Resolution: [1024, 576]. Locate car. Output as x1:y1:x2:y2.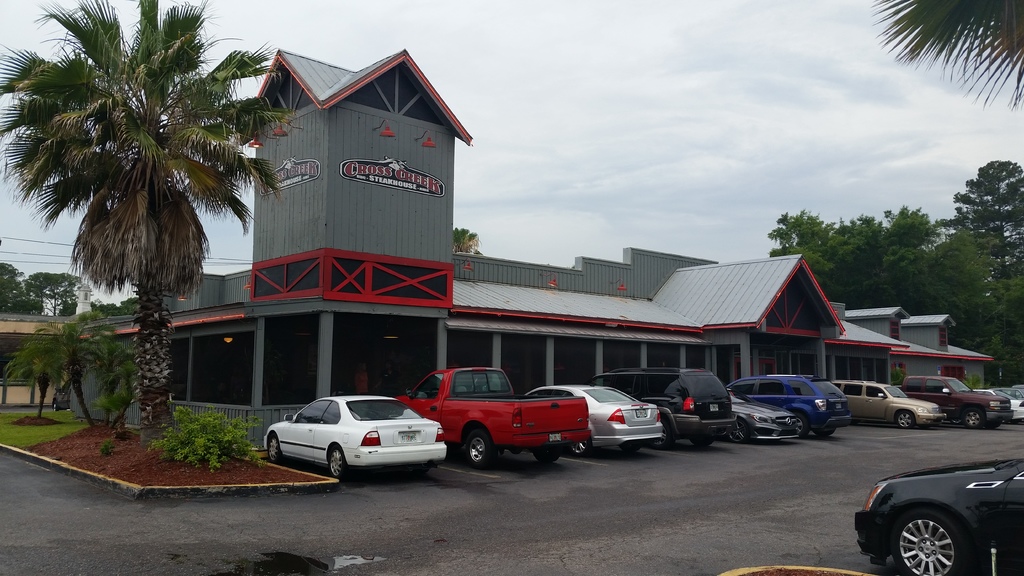
589:369:737:447.
